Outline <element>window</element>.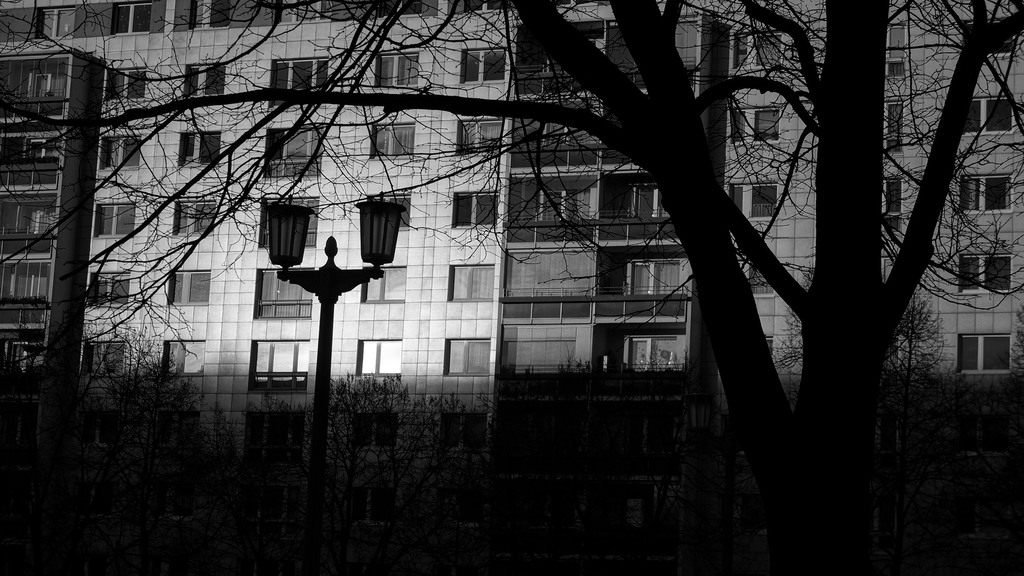
Outline: crop(884, 22, 906, 79).
